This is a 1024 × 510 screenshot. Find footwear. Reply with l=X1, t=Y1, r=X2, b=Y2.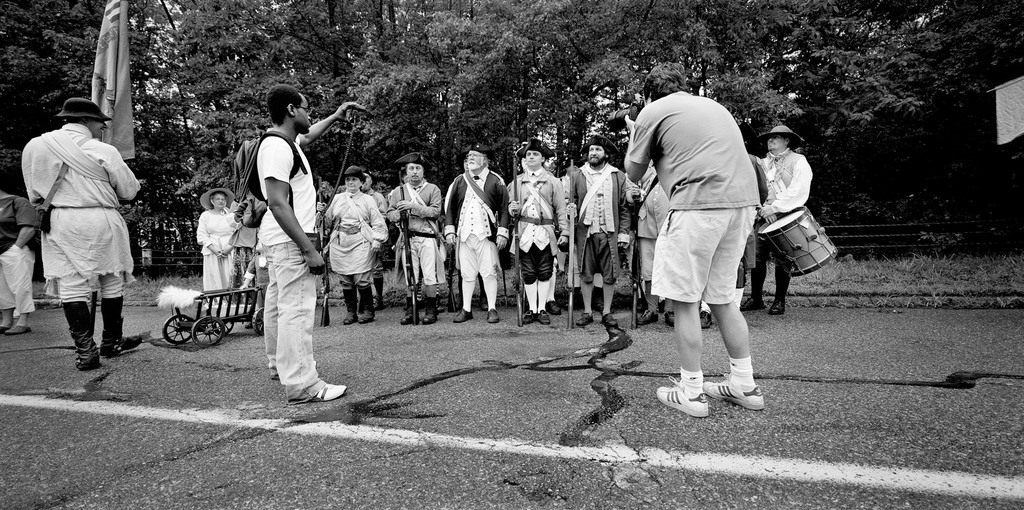
l=740, t=295, r=765, b=311.
